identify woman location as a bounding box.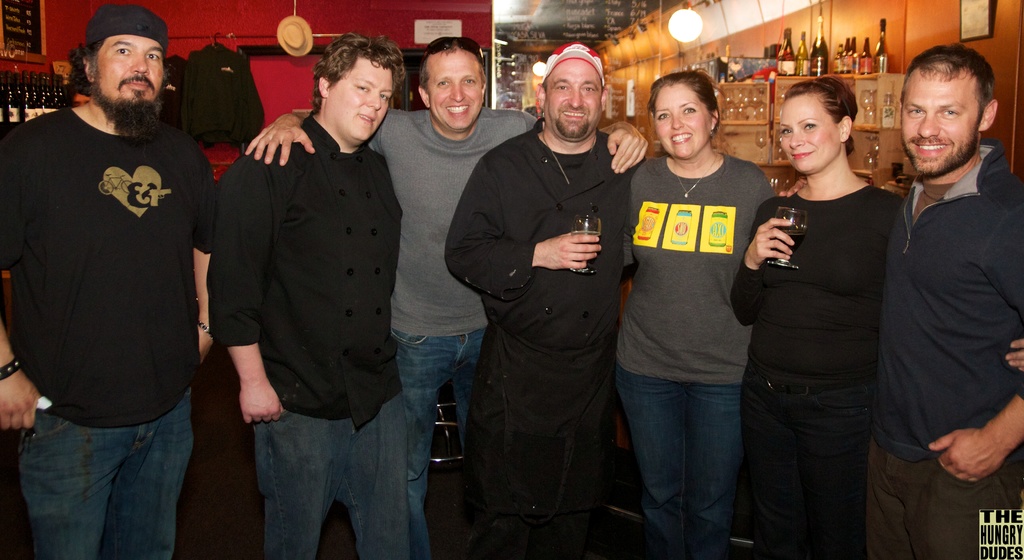
bbox=[748, 56, 908, 559].
